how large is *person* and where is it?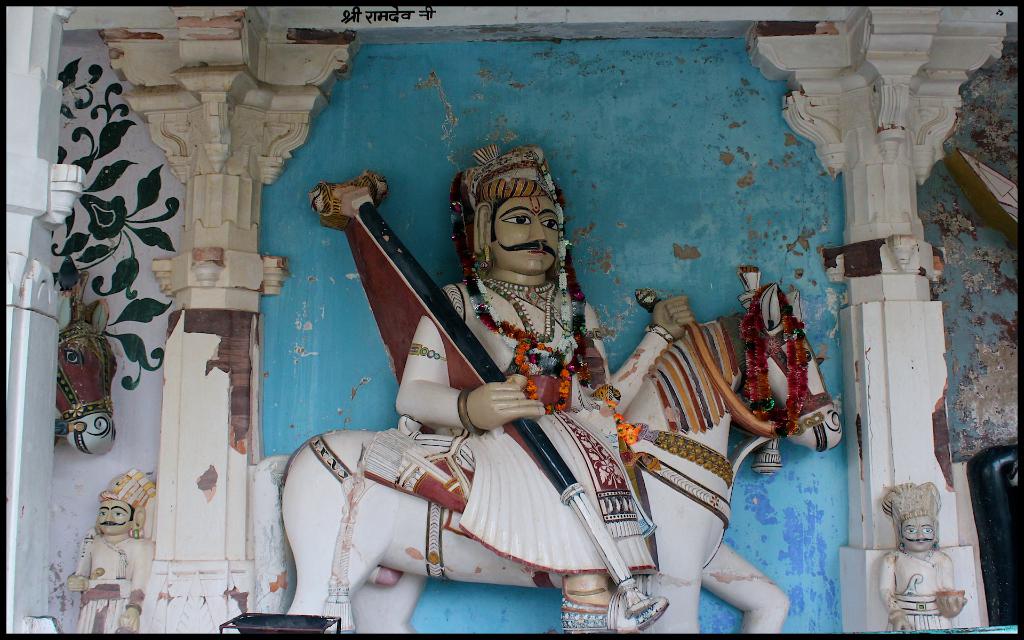
Bounding box: detection(76, 472, 155, 639).
